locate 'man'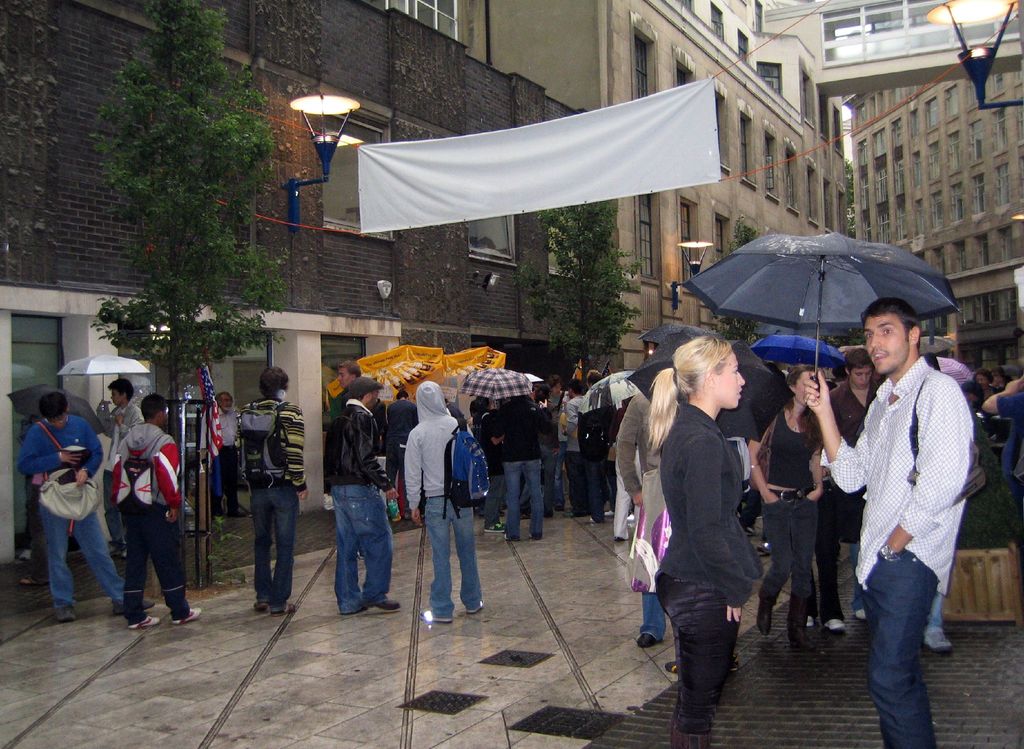
detection(327, 376, 402, 615)
